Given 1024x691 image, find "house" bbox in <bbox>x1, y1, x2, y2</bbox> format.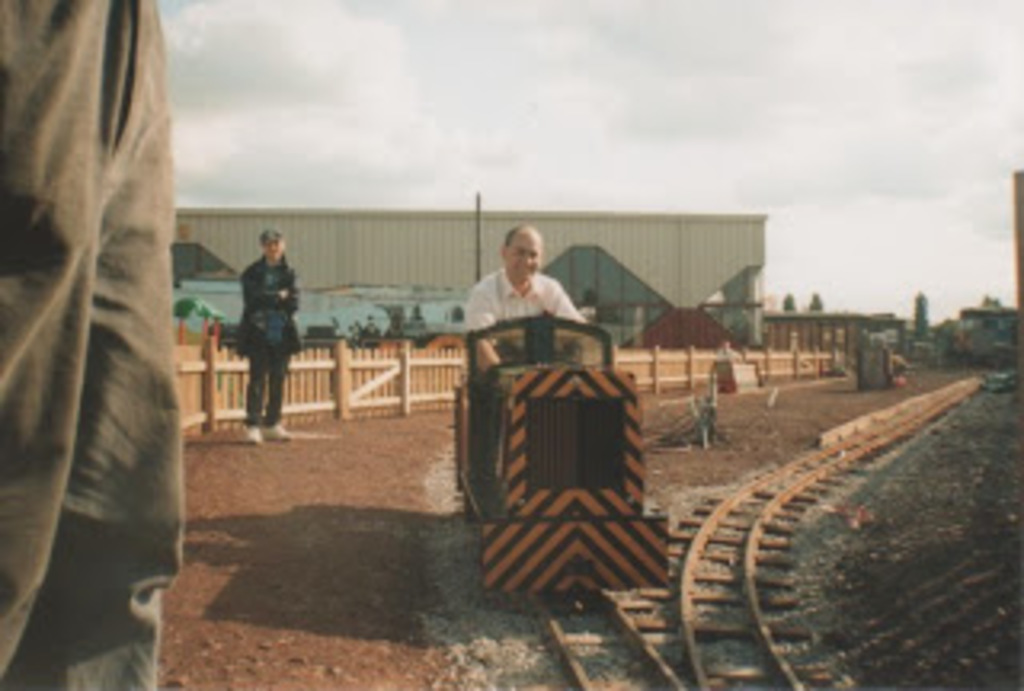
<bbox>173, 198, 768, 346</bbox>.
